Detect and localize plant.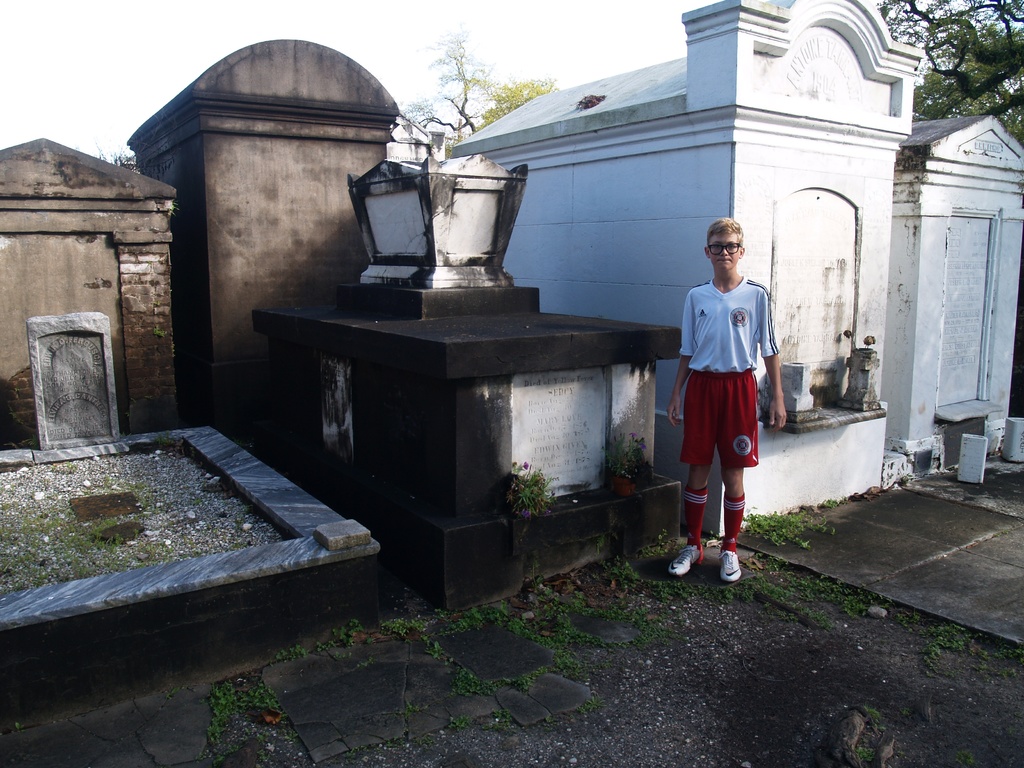
Localized at x1=602, y1=428, x2=666, y2=491.
